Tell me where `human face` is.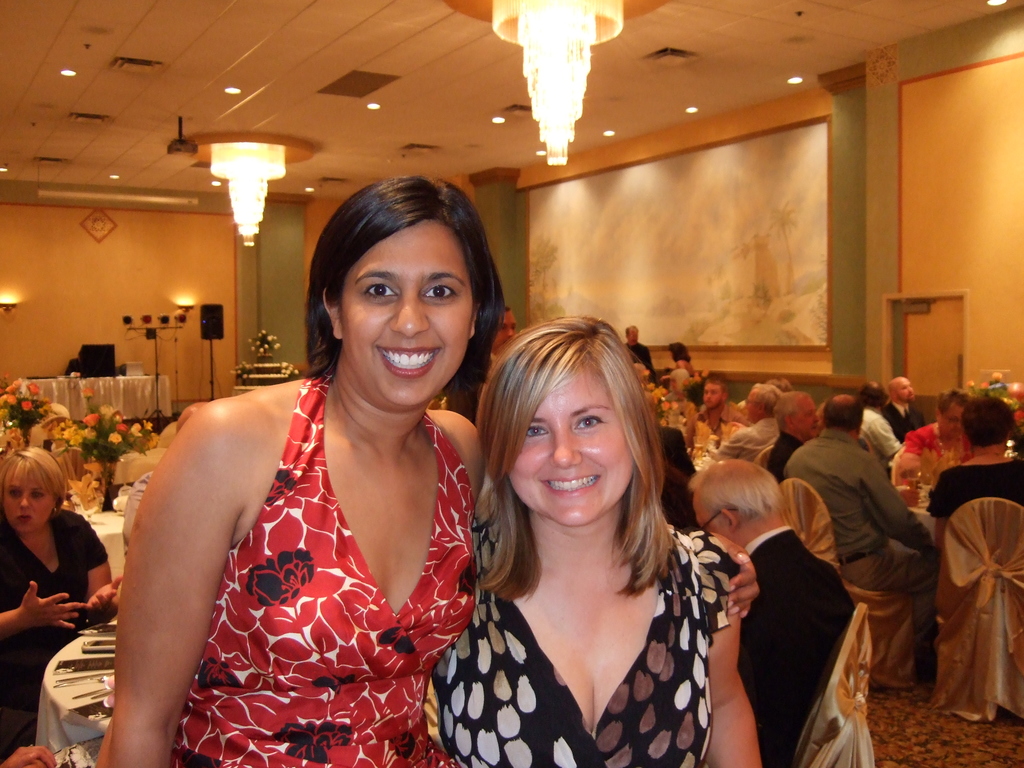
`human face` is at select_region(894, 379, 915, 400).
